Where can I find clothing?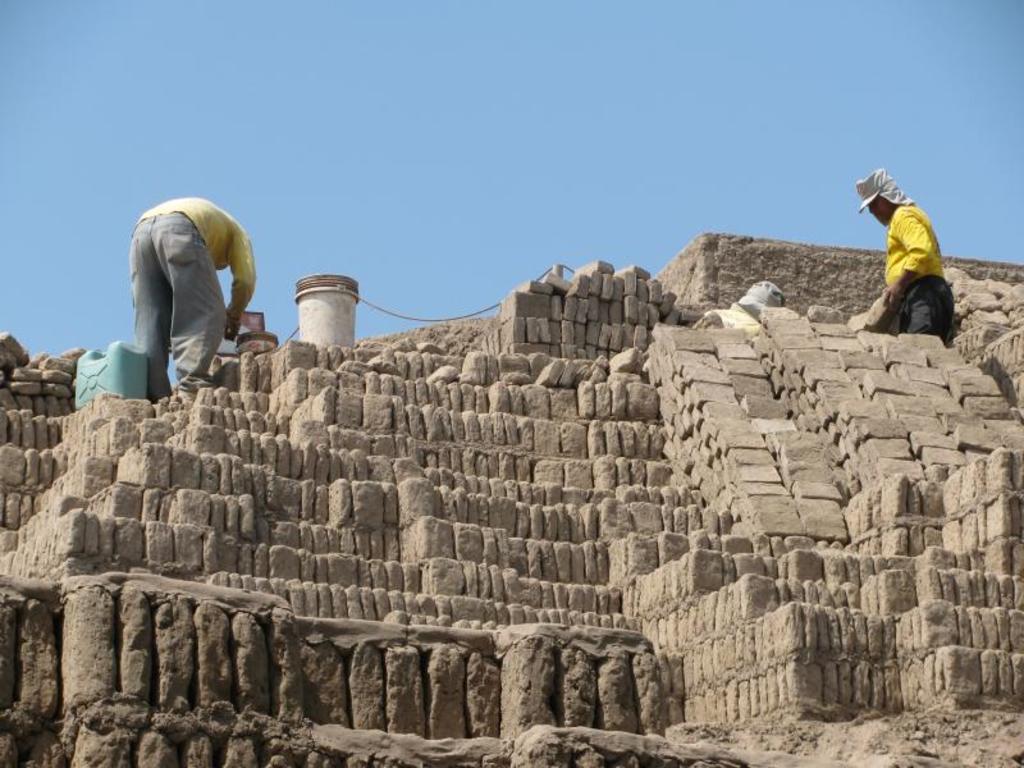
You can find it at [x1=105, y1=189, x2=259, y2=398].
